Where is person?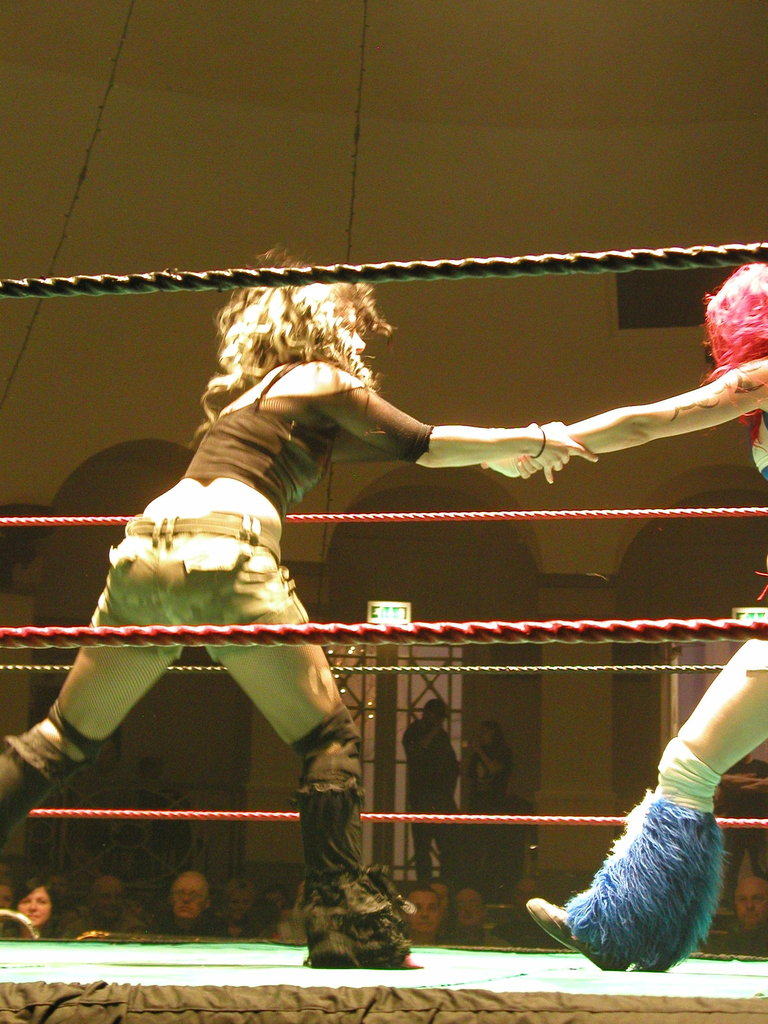
locate(477, 258, 767, 984).
